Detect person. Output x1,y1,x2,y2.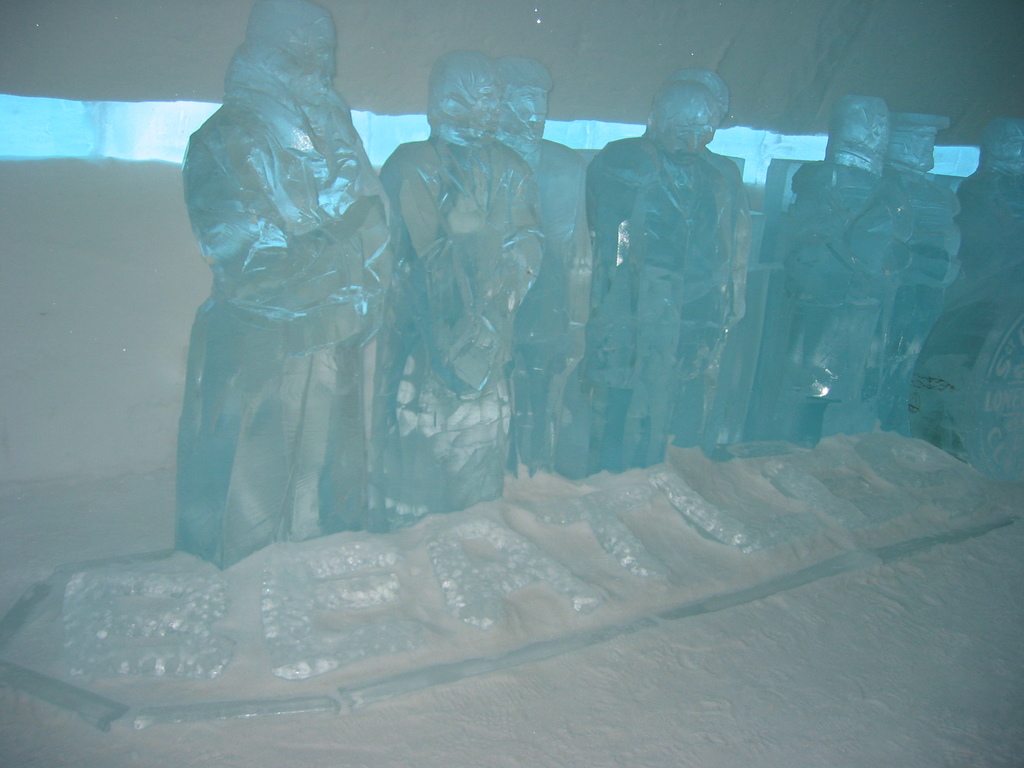
584,68,753,465.
